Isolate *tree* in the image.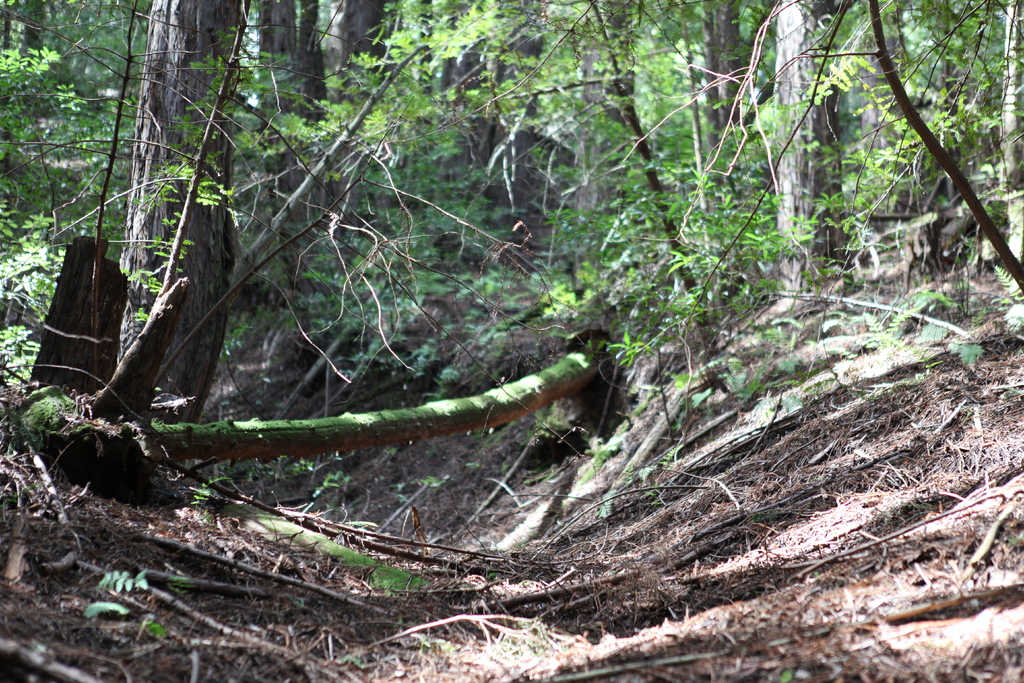
Isolated region: box=[536, 0, 1023, 435].
